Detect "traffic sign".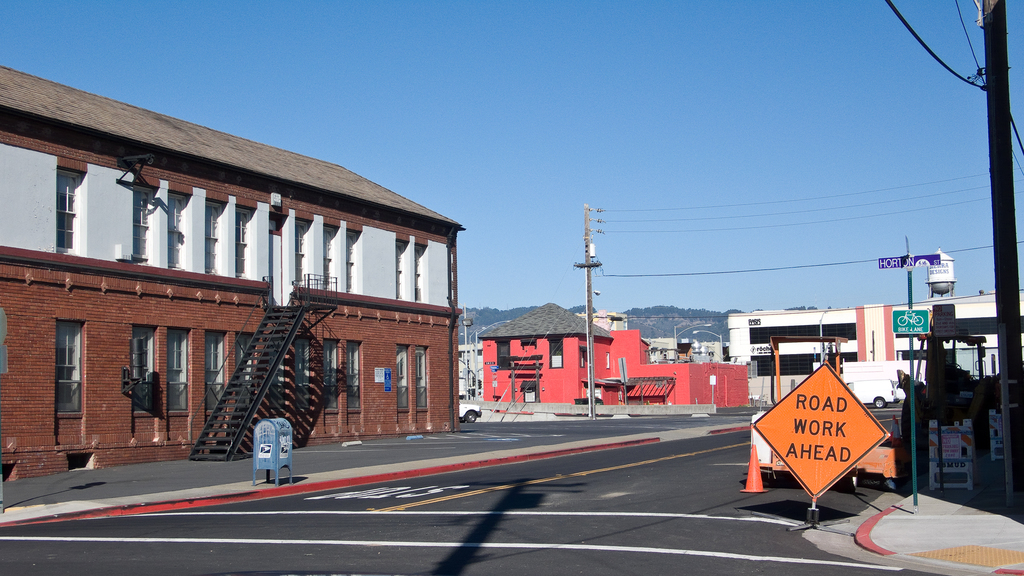
Detected at 486/361/496/366.
